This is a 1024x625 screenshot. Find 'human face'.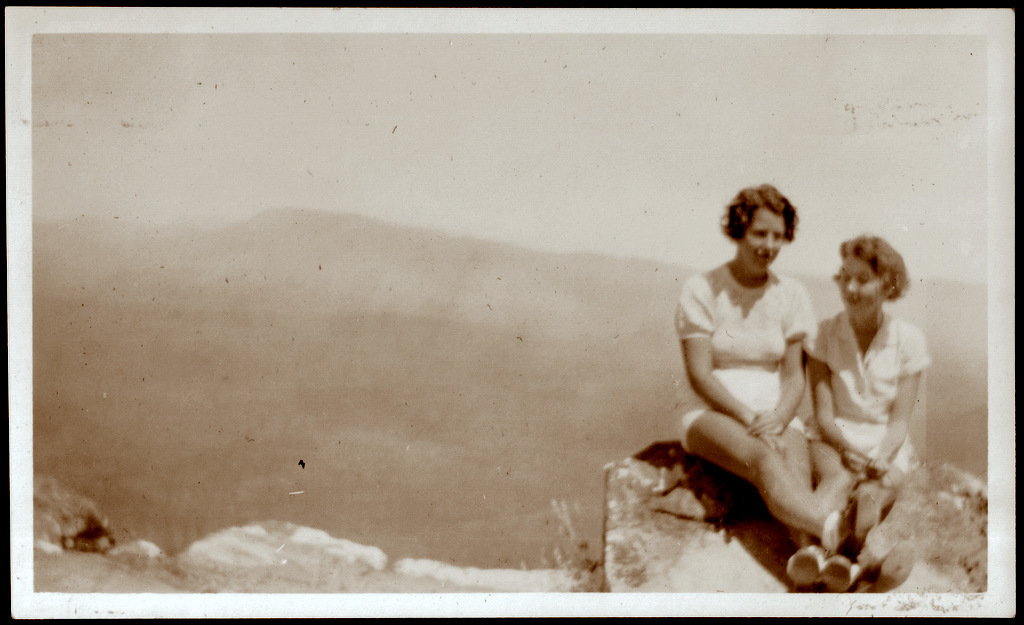
Bounding box: rect(732, 206, 785, 271).
